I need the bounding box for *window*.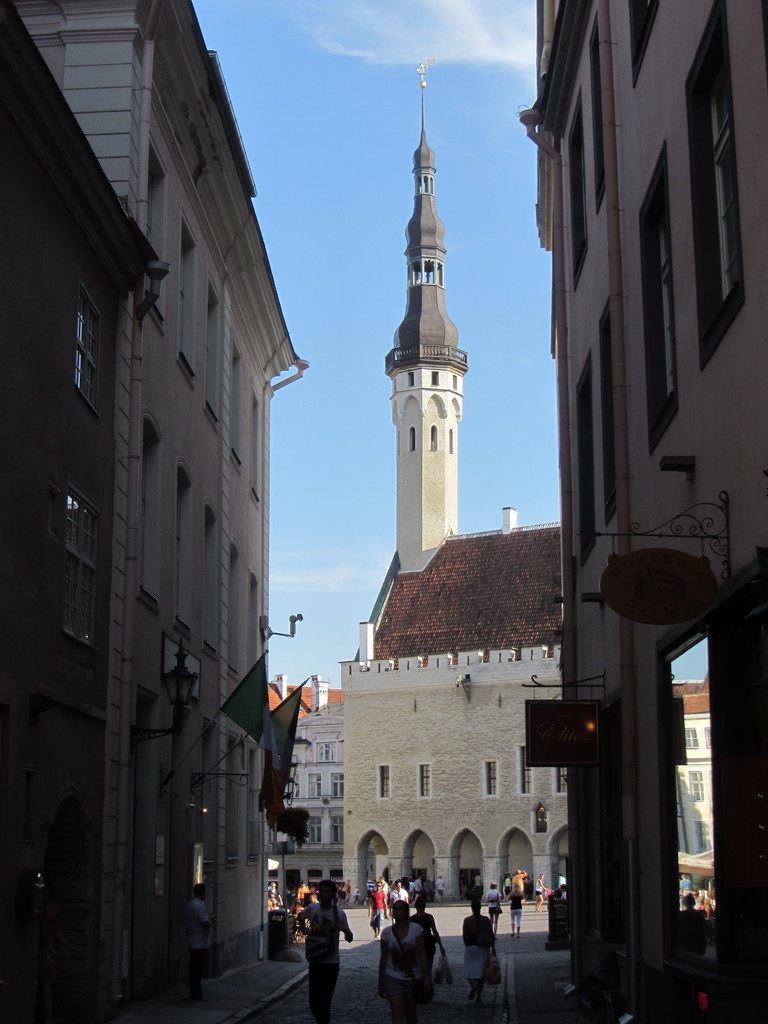
Here it is: pyautogui.locateOnScreen(486, 761, 500, 798).
